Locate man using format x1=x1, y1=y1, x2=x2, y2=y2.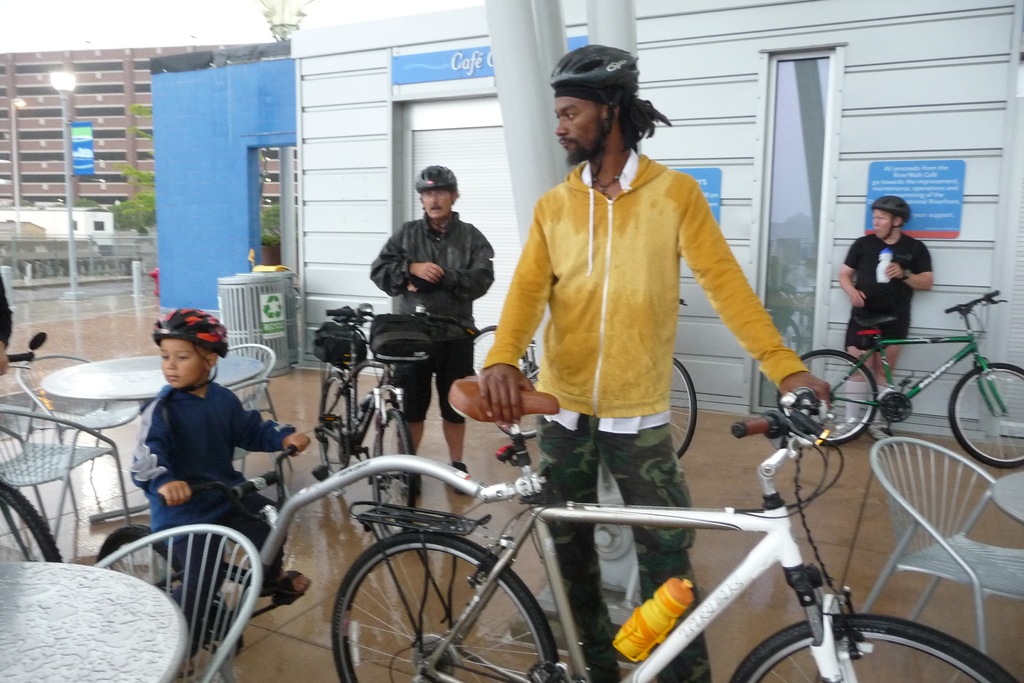
x1=370, y1=165, x2=493, y2=495.
